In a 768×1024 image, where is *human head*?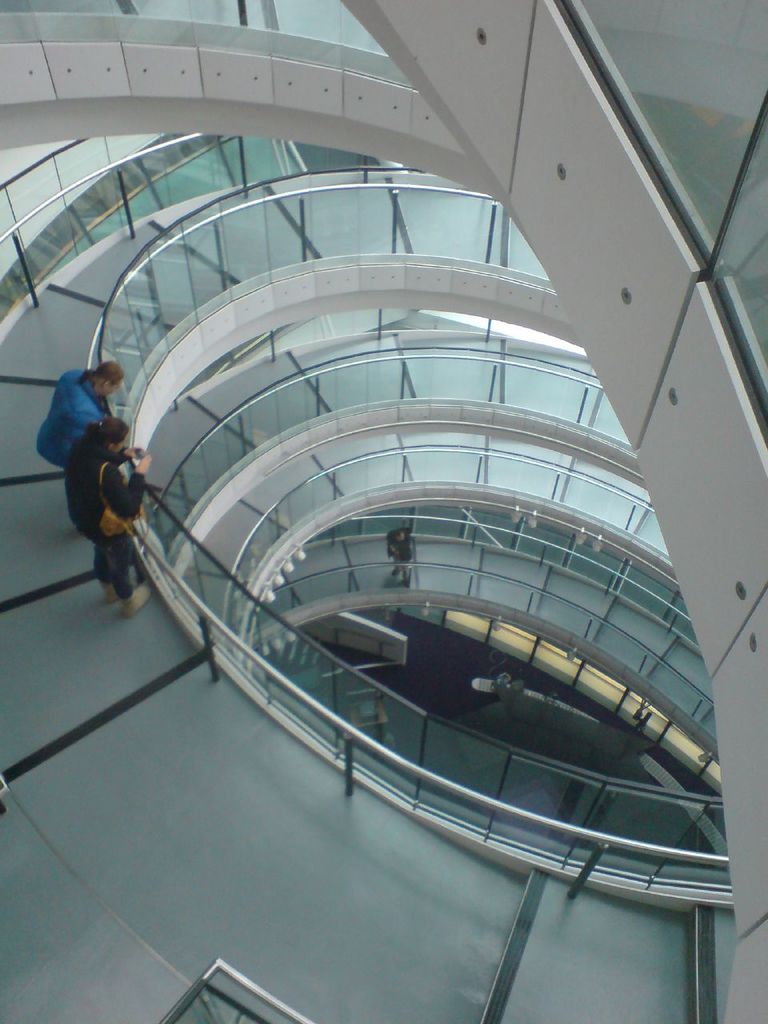
(left=393, top=528, right=412, bottom=547).
